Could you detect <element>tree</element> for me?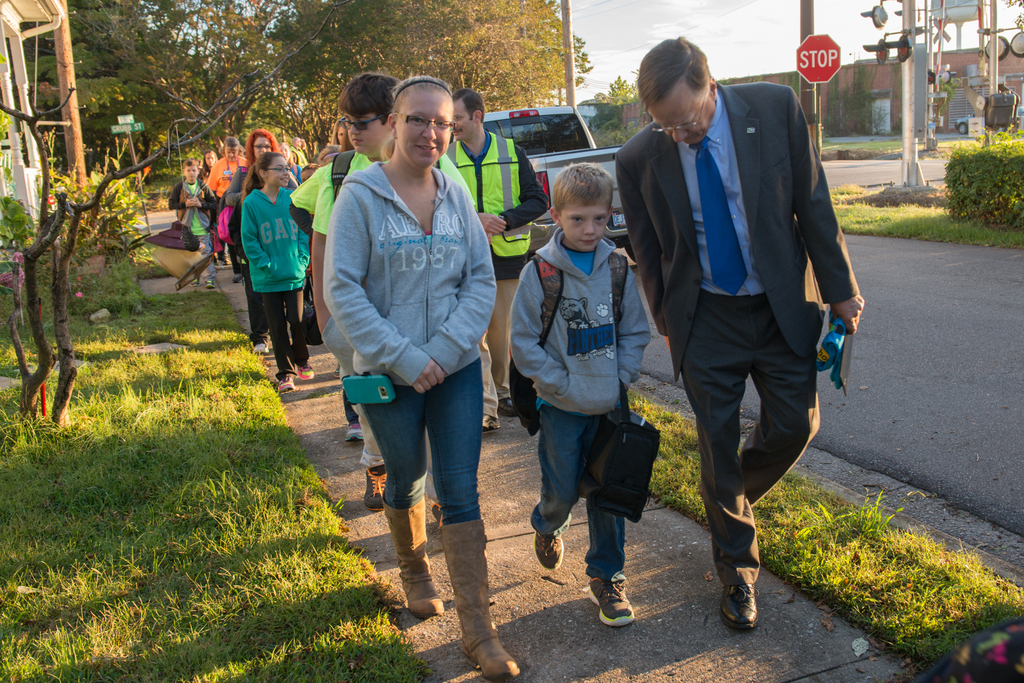
Detection result: <region>598, 79, 643, 110</region>.
